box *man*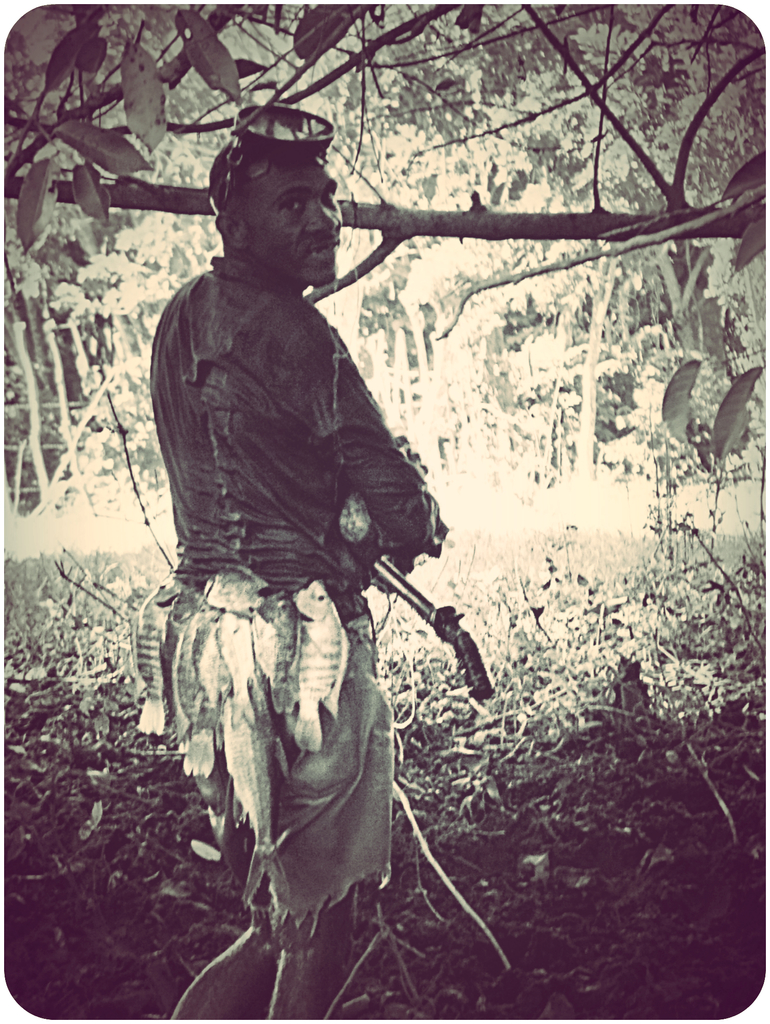
(x1=147, y1=100, x2=450, y2=1023)
